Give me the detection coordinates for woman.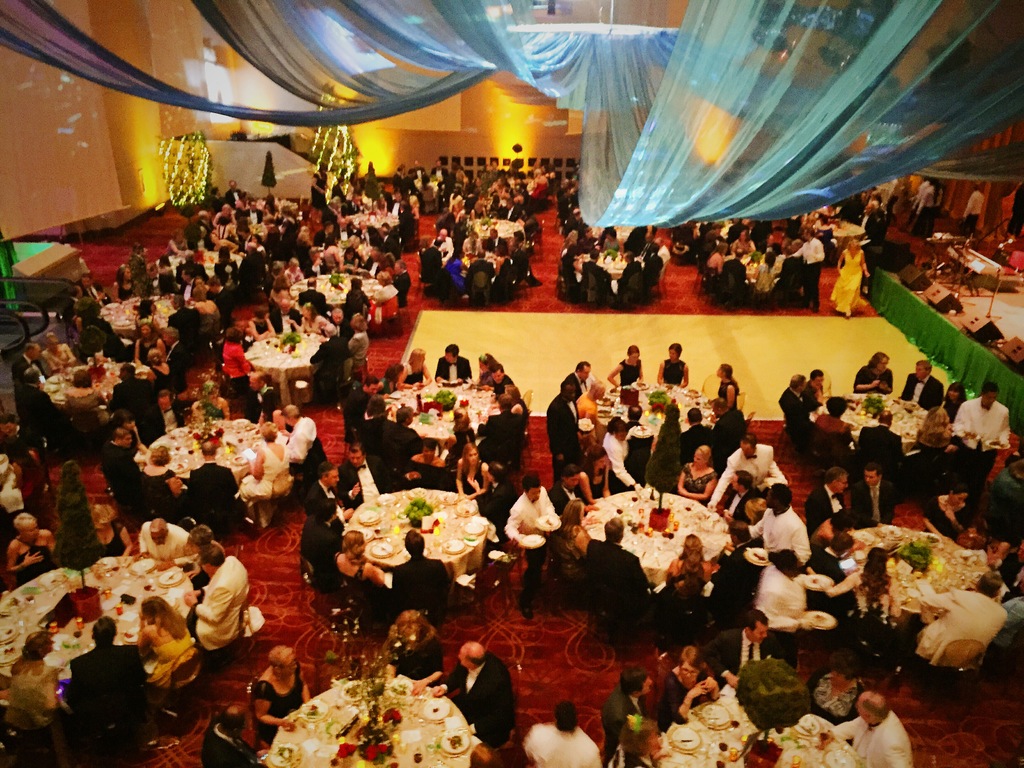
select_region(443, 250, 468, 293).
